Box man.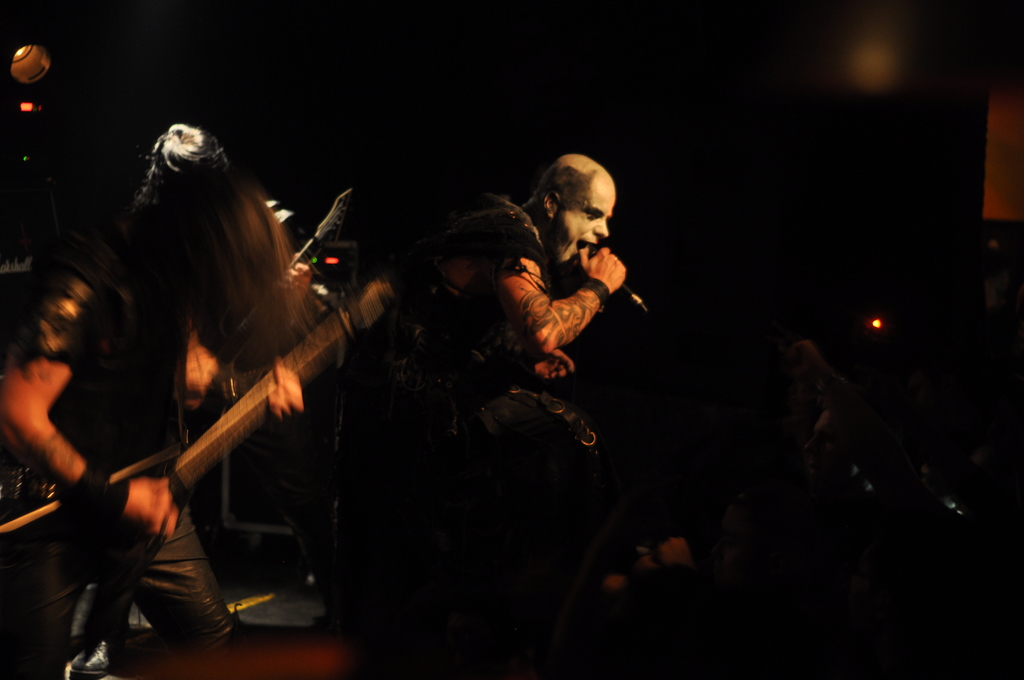
select_region(0, 138, 318, 679).
